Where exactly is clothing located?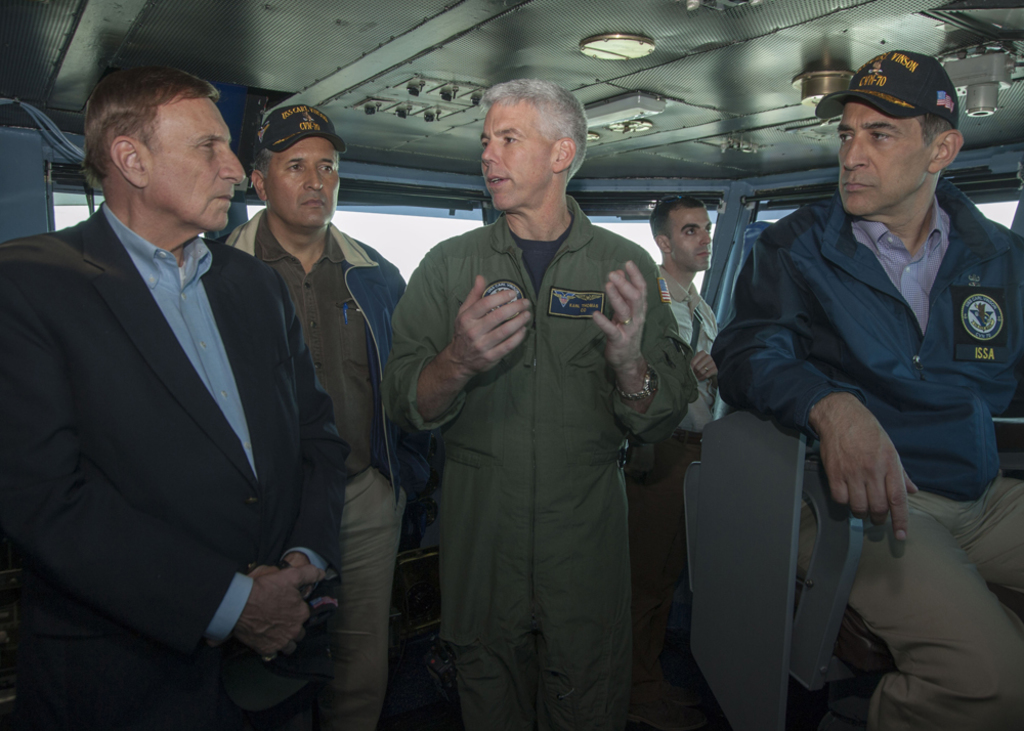
Its bounding box is (635, 276, 721, 693).
